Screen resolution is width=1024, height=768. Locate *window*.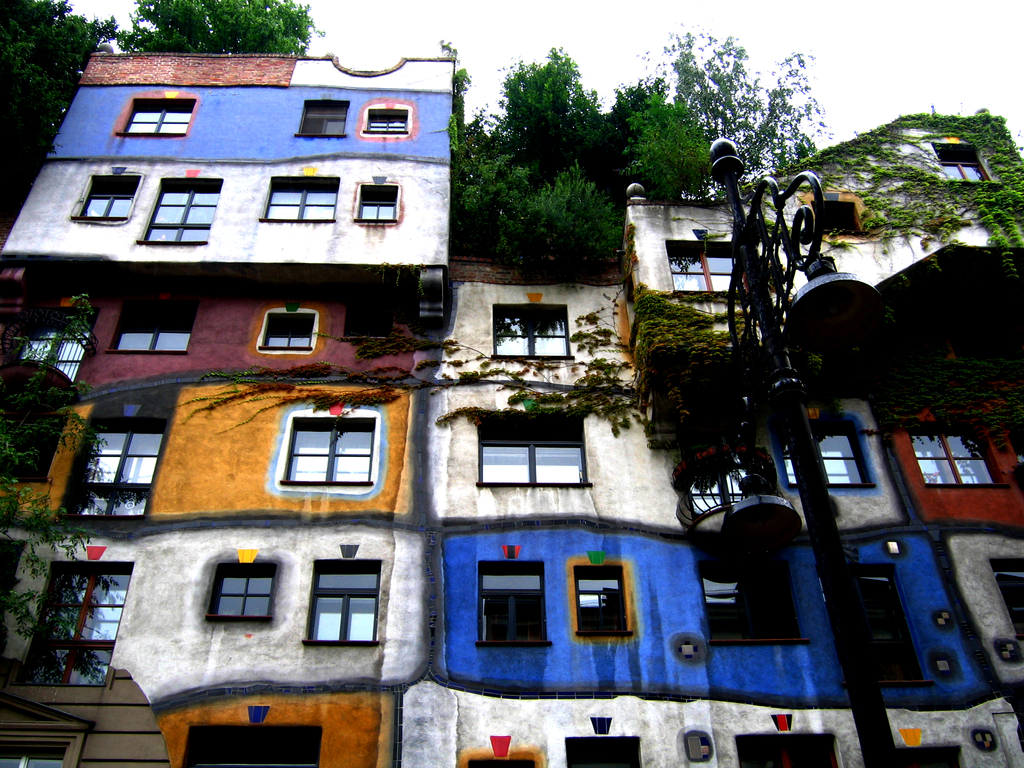
bbox=(137, 179, 222, 246).
